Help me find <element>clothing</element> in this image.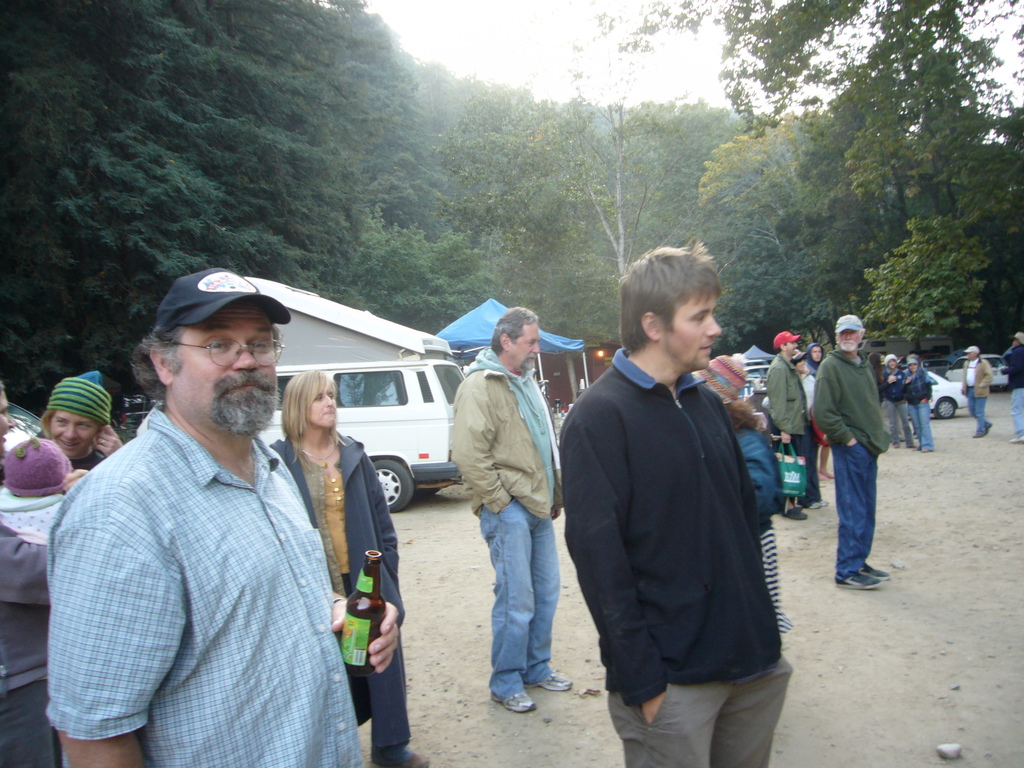
Found it: (44, 405, 381, 767).
